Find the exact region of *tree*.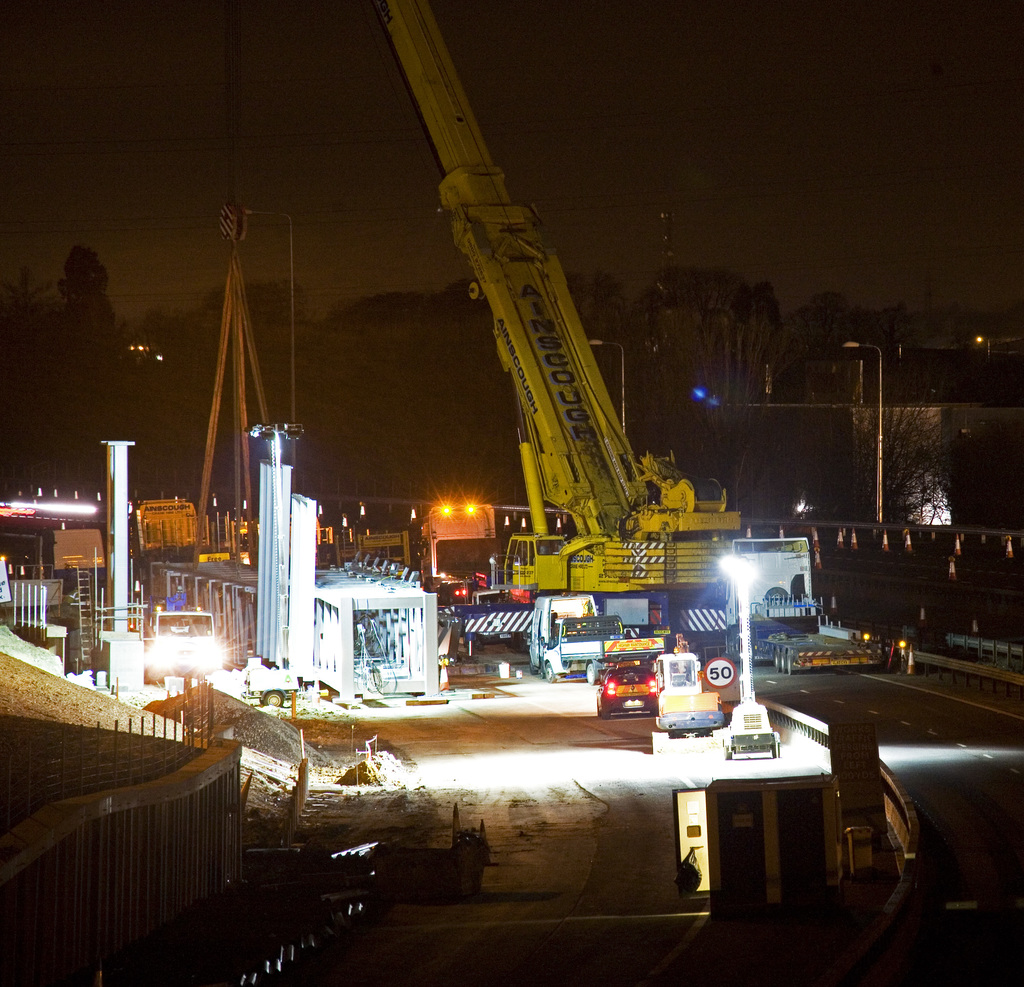
Exact region: 0/245/191/496.
